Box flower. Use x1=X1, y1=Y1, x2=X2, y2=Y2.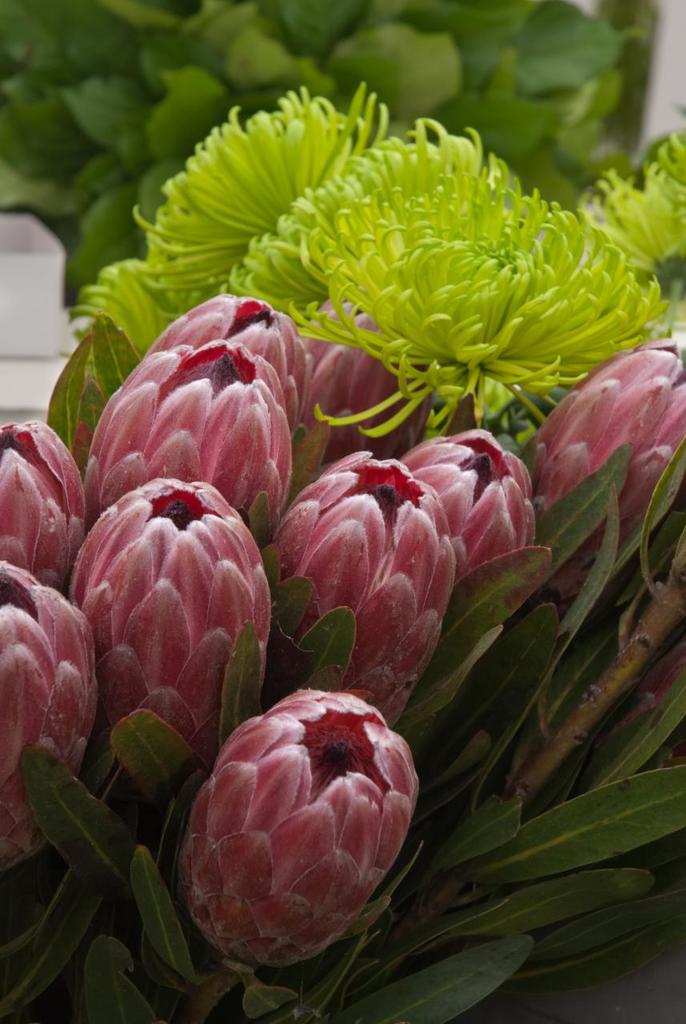
x1=83, y1=330, x2=295, y2=530.
